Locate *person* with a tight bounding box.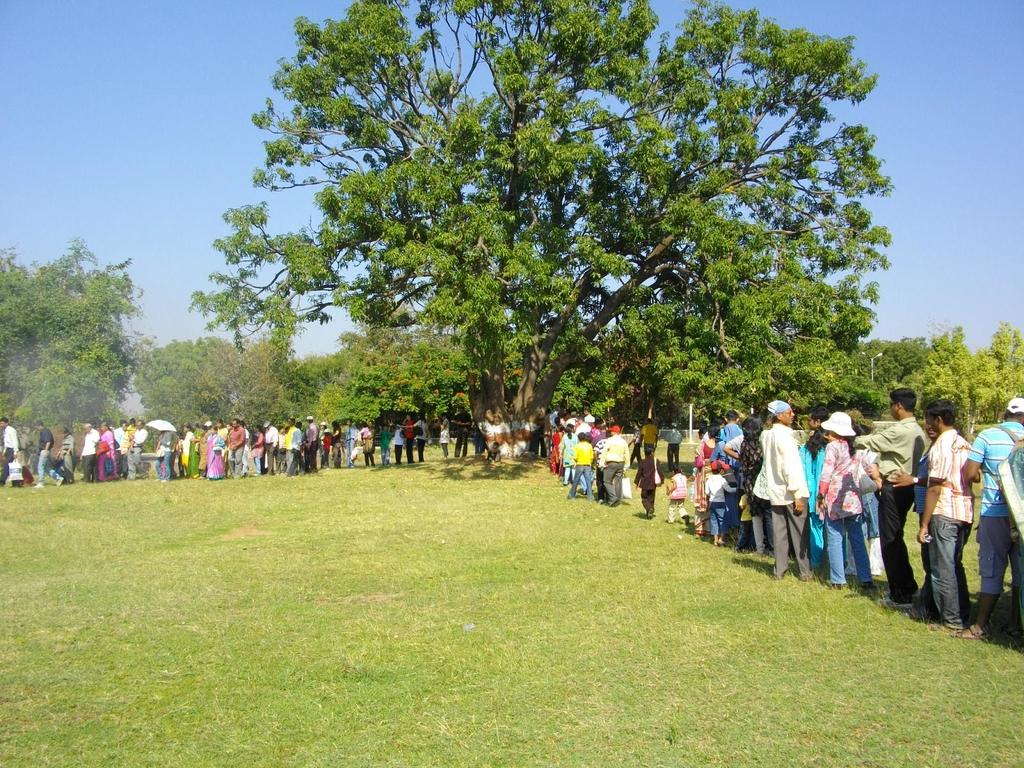
left=664, top=468, right=690, bottom=520.
